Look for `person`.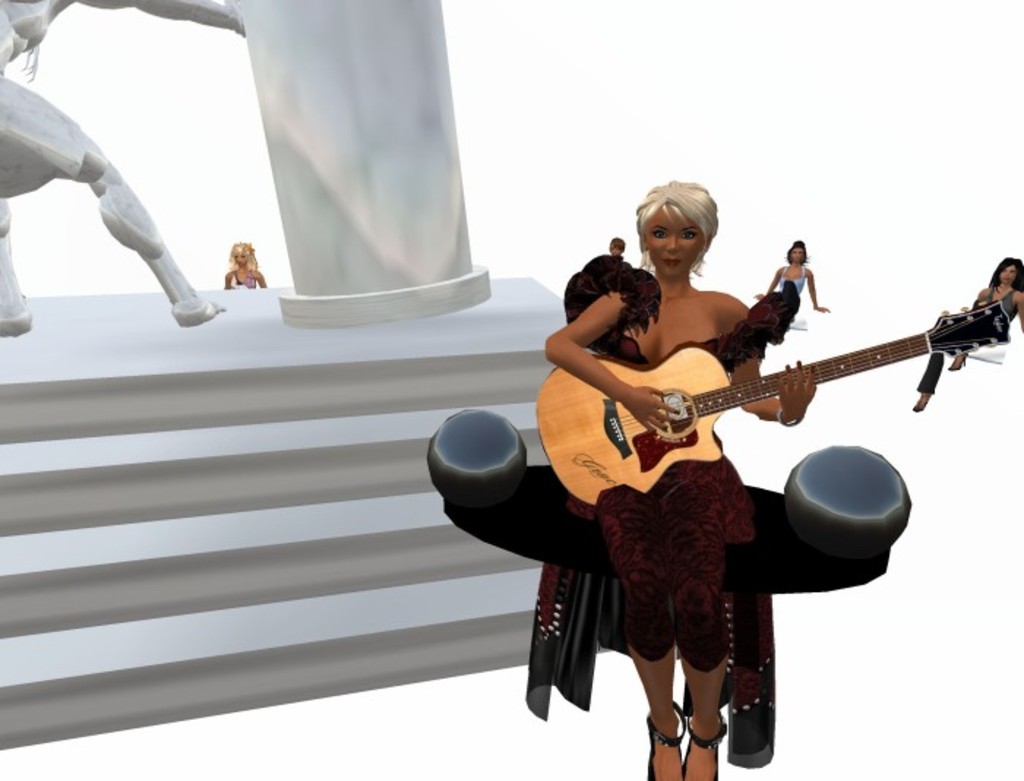
Found: (x1=910, y1=256, x2=1023, y2=411).
